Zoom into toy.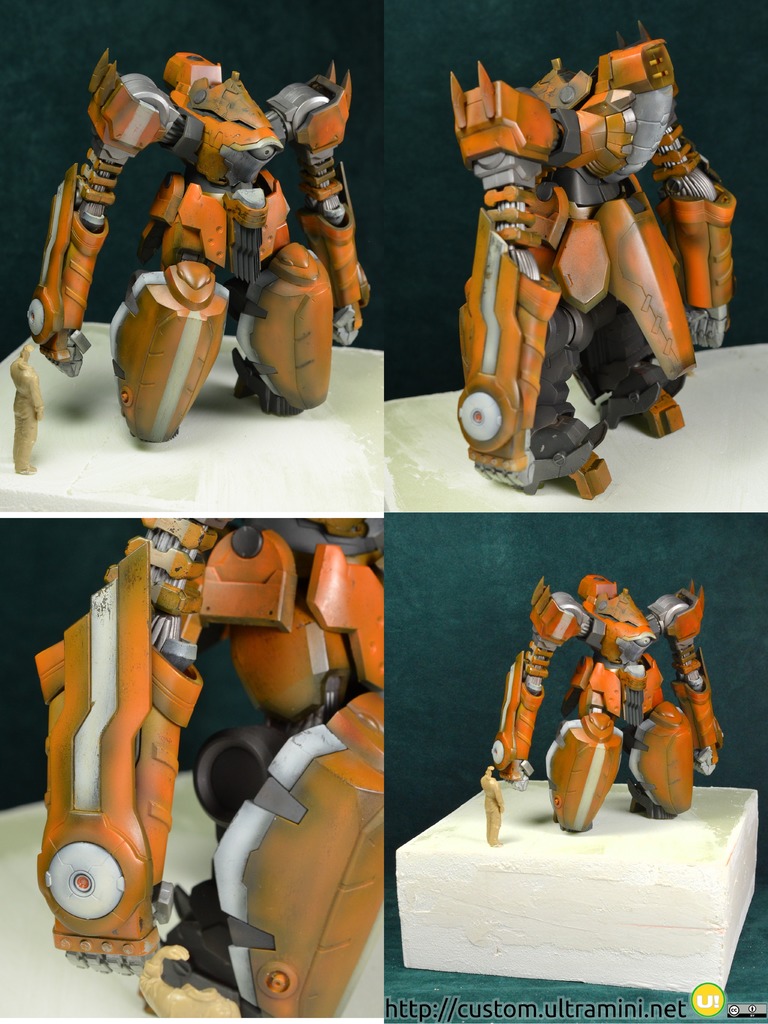
Zoom target: detection(21, 48, 373, 440).
